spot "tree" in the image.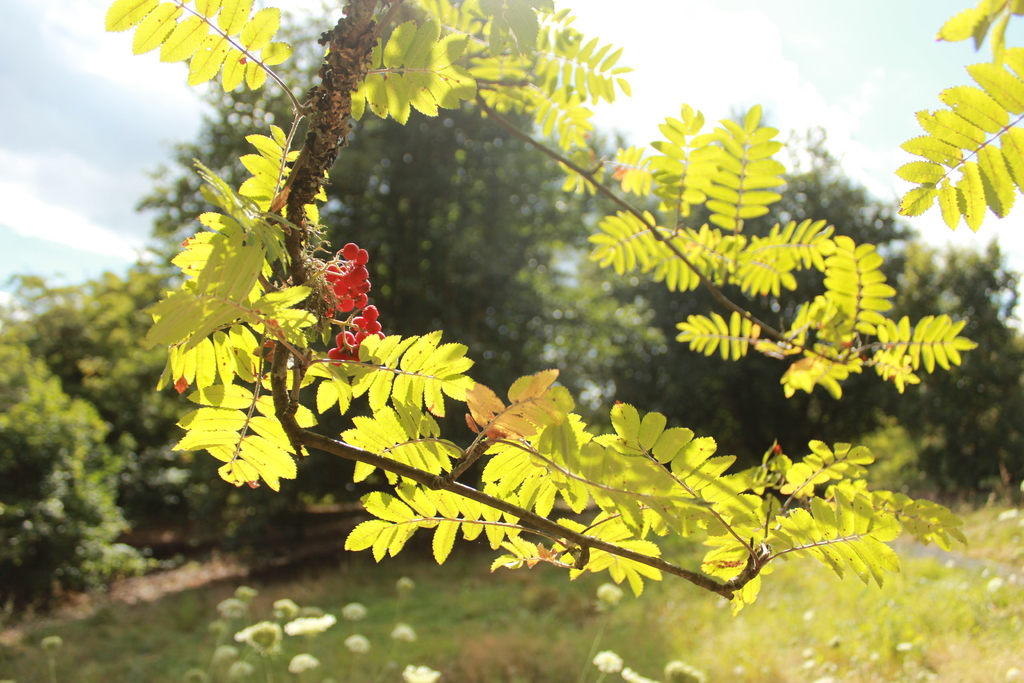
"tree" found at box(0, 268, 127, 603).
